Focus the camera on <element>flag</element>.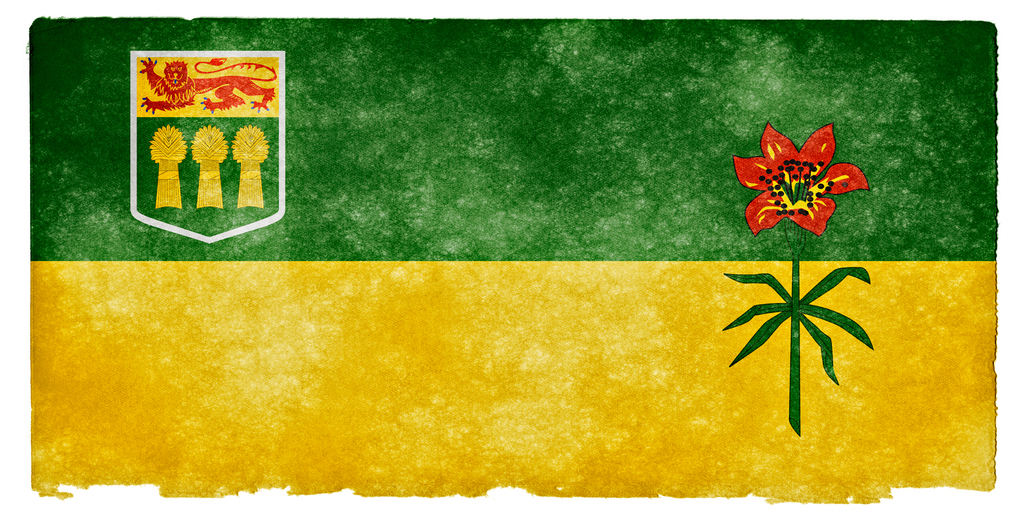
Focus region: 17/9/1023/514.
